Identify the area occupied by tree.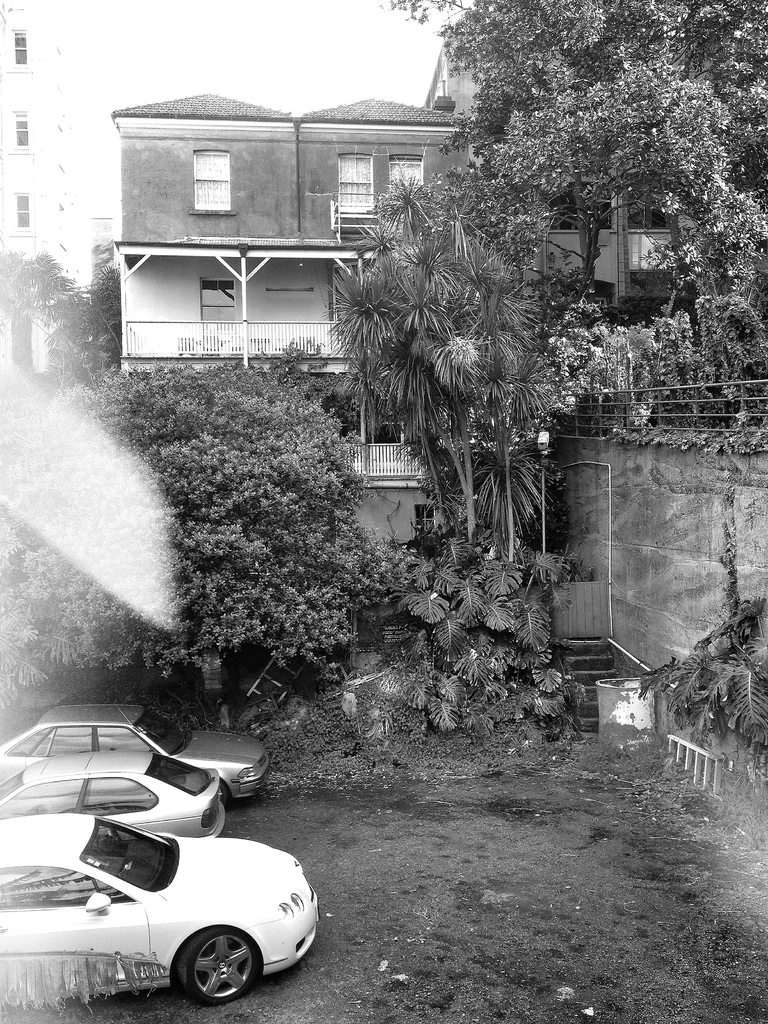
Area: rect(0, 248, 131, 372).
